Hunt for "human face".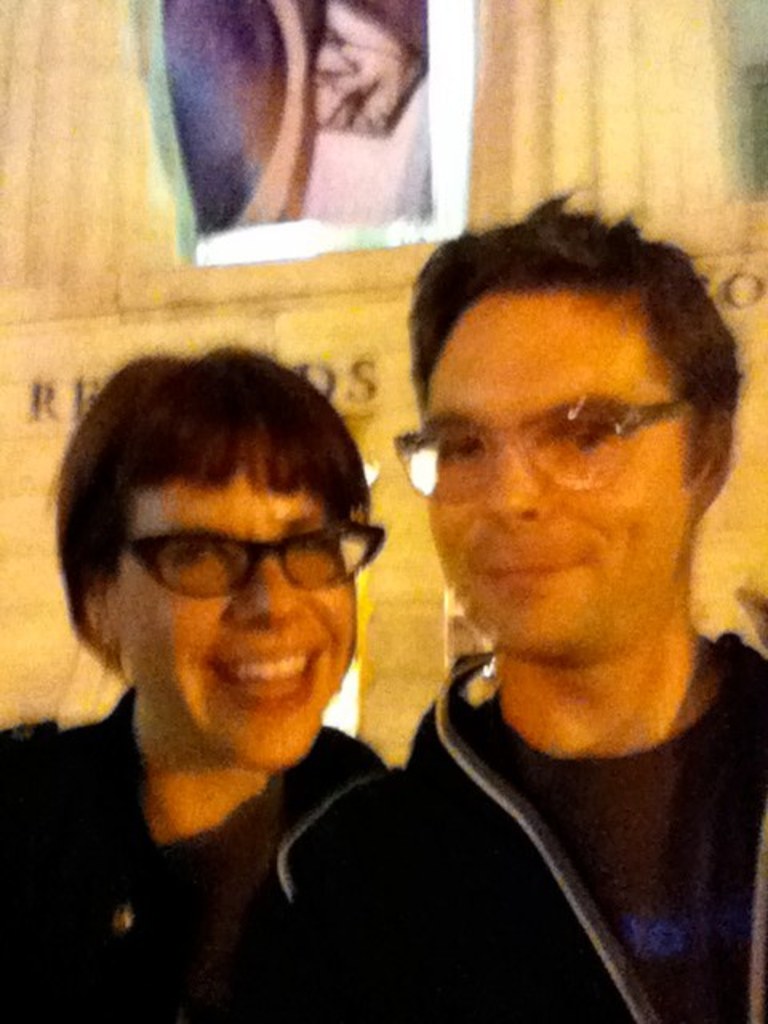
Hunted down at <region>426, 283, 678, 658</region>.
